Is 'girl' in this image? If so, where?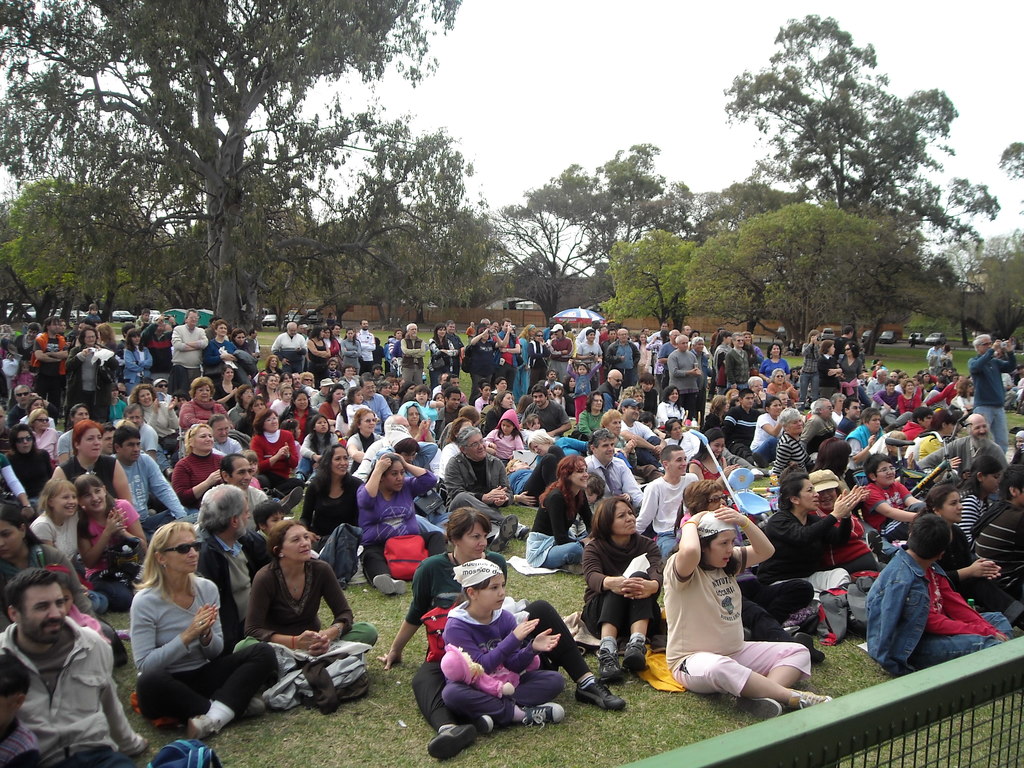
Yes, at pyautogui.locateOnScreen(884, 377, 918, 428).
